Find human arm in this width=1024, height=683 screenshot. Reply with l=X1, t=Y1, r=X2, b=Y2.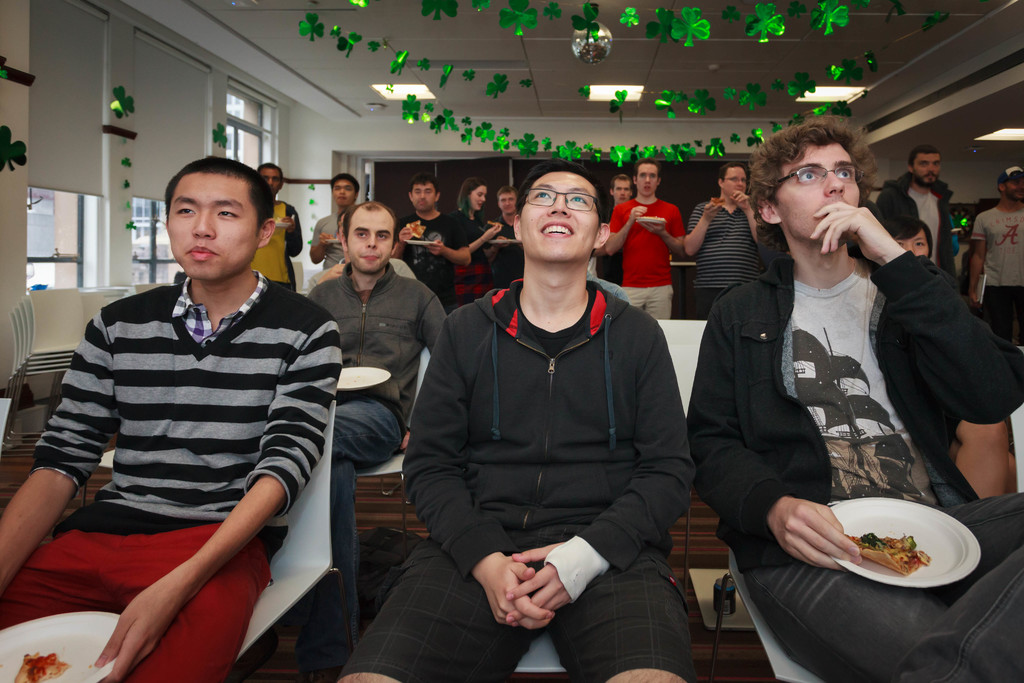
l=812, t=190, r=1023, b=431.
